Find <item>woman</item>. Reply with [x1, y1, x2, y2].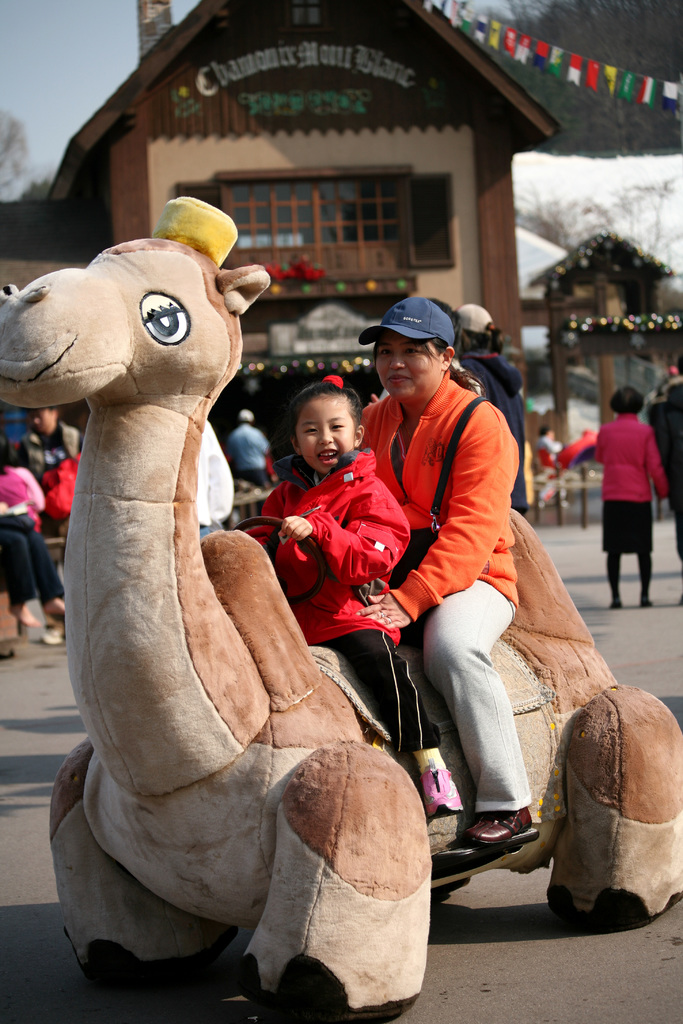
[586, 385, 659, 614].
